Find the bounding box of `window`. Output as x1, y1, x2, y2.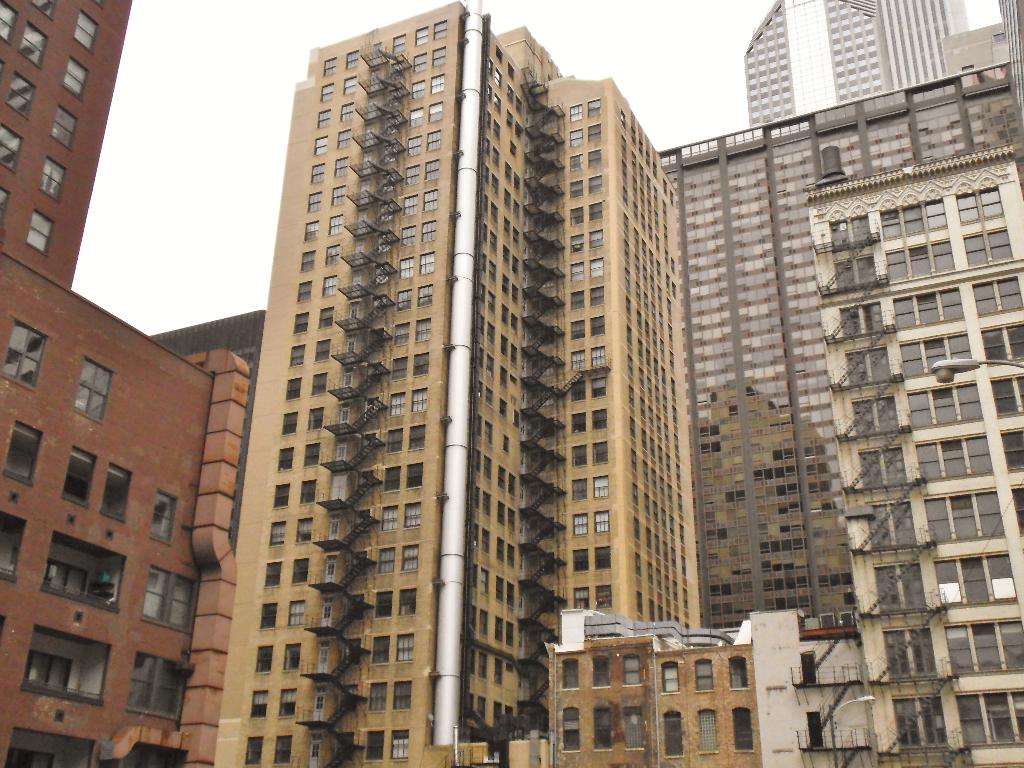
319, 86, 337, 104.
